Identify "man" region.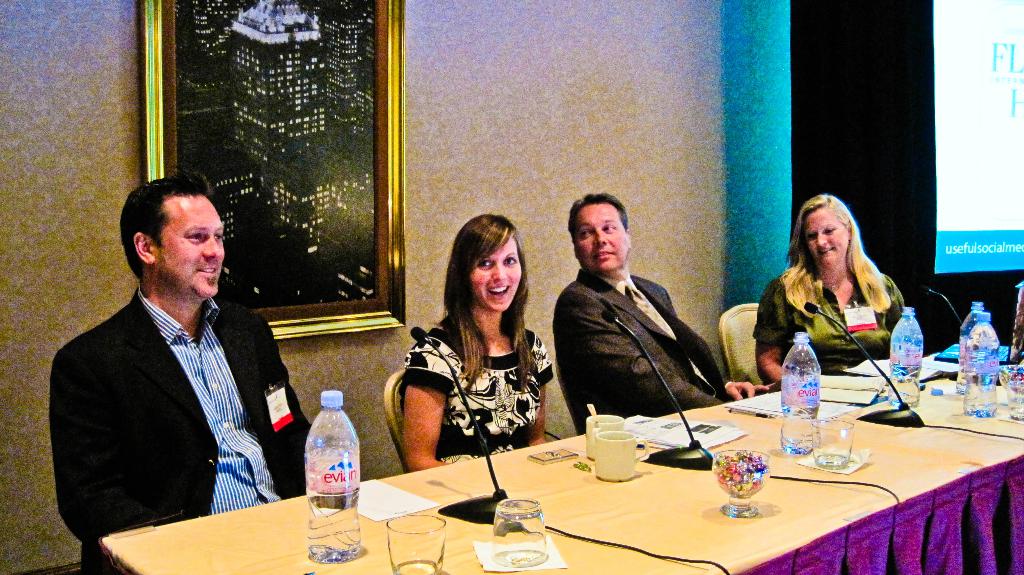
Region: [548,190,772,439].
